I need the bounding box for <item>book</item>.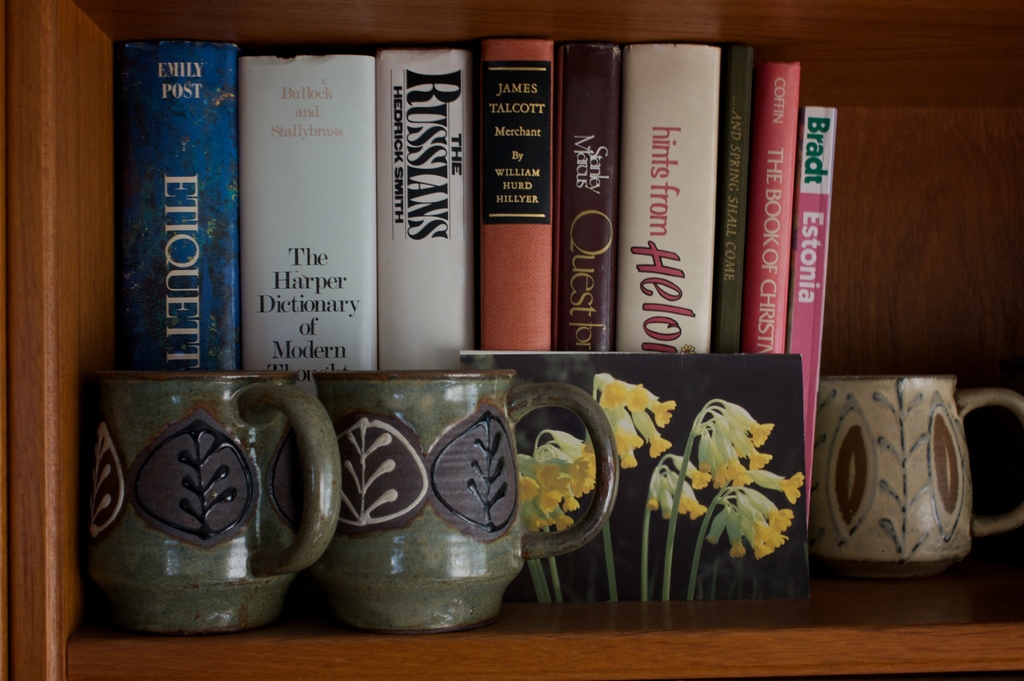
Here it is: 470 33 554 353.
